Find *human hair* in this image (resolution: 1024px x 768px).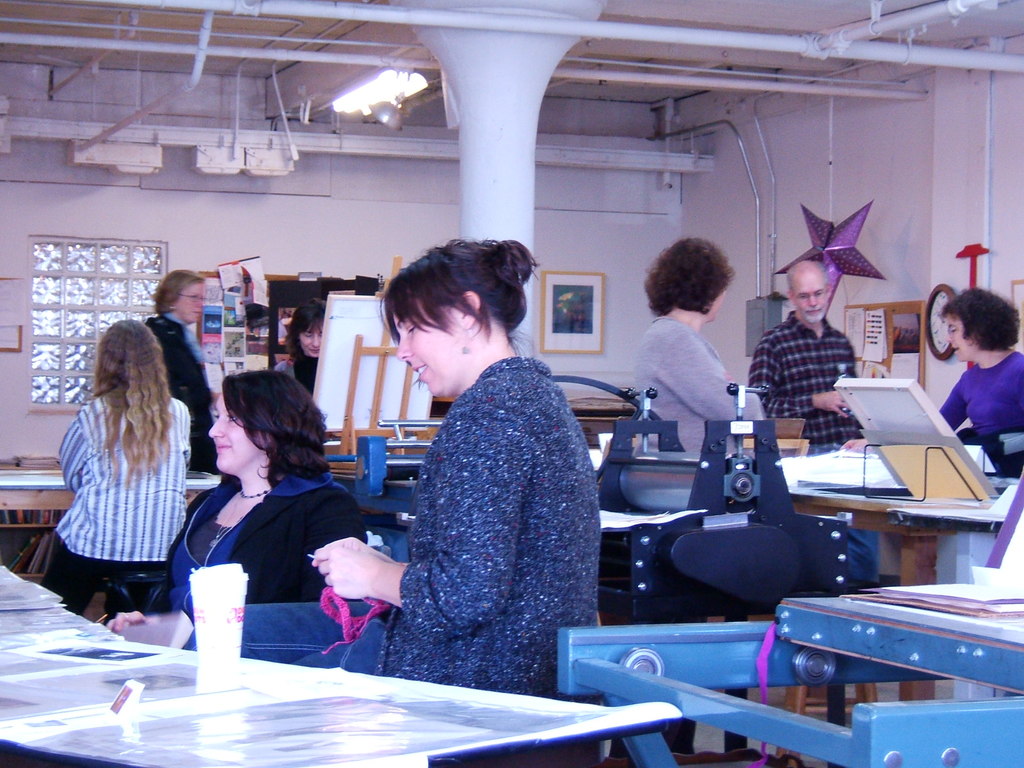
152:268:204:316.
